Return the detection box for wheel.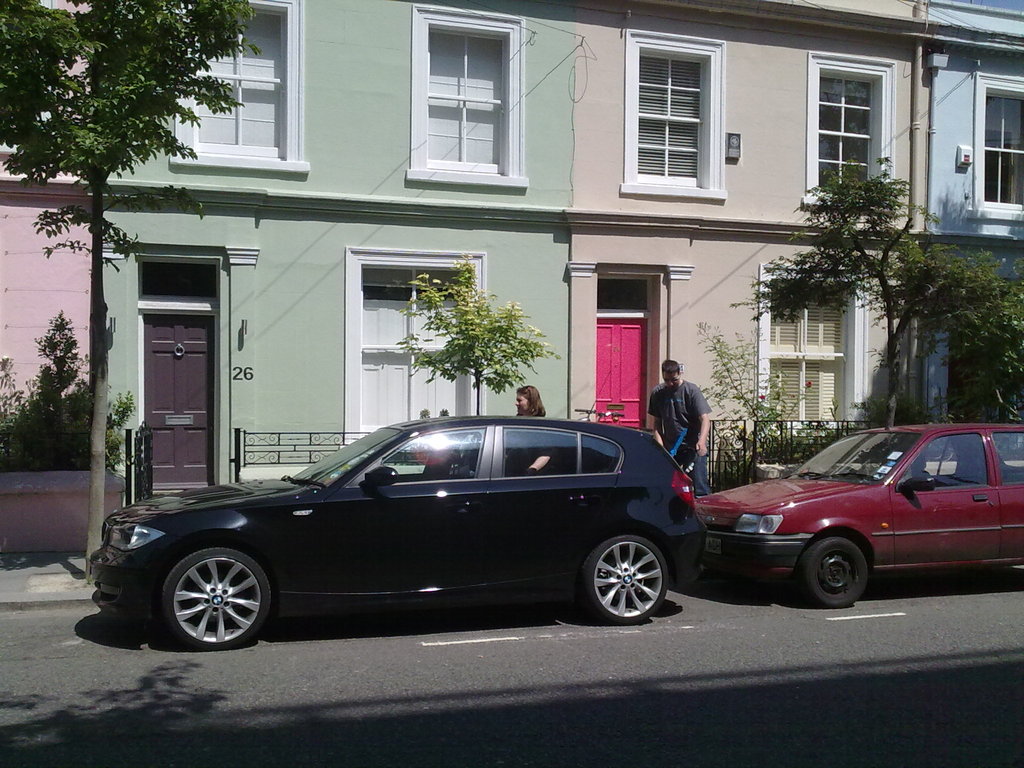
BBox(574, 532, 673, 627).
